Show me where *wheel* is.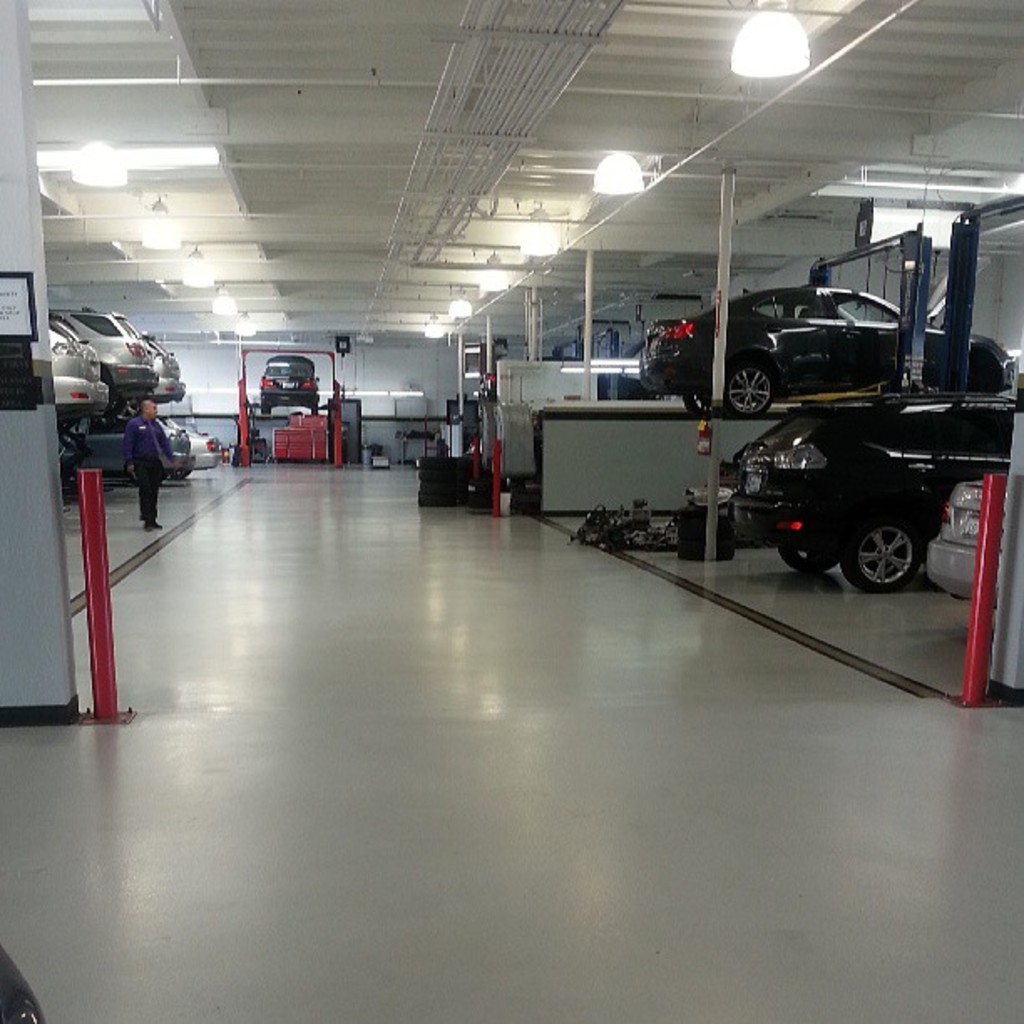
*wheel* is at (left=837, top=500, right=924, bottom=589).
